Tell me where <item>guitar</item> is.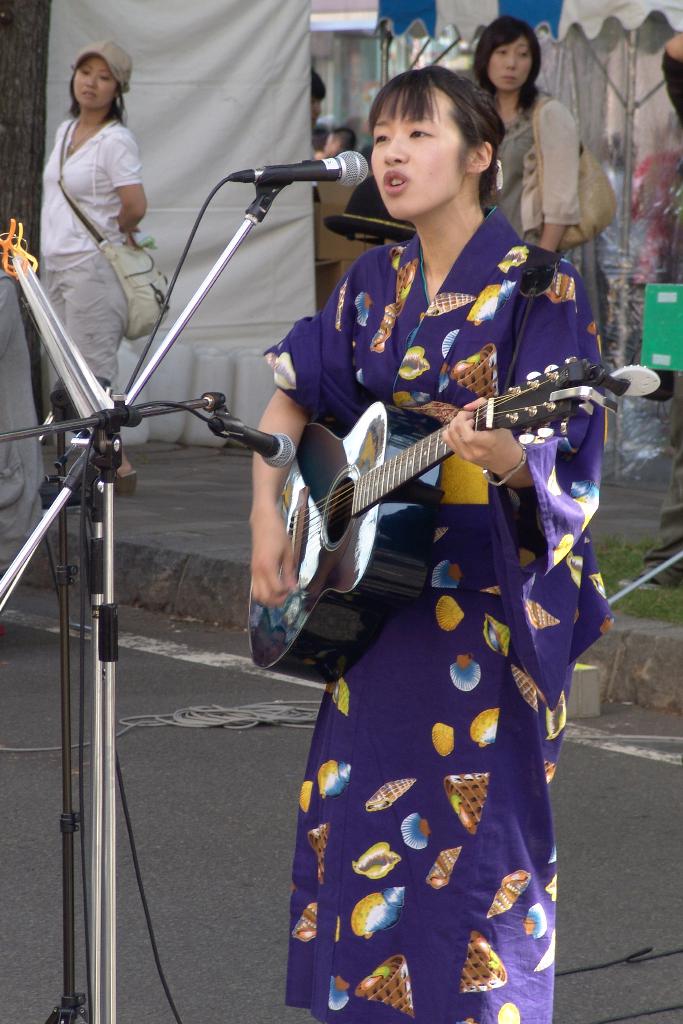
<item>guitar</item> is at (250, 351, 661, 685).
